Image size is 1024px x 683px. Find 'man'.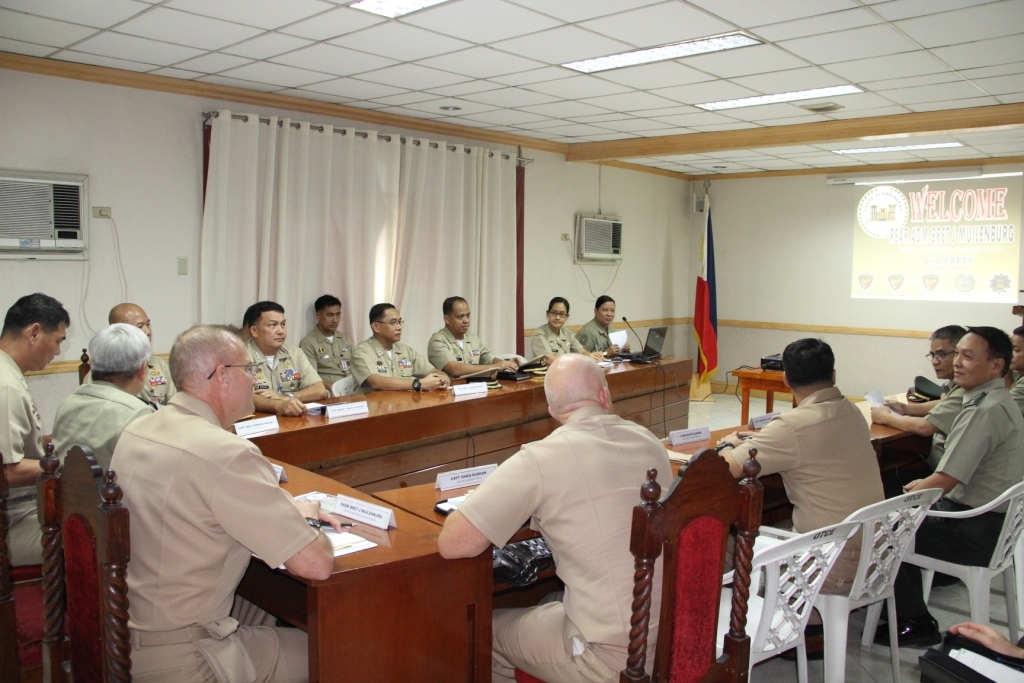
{"x1": 52, "y1": 323, "x2": 156, "y2": 473}.
